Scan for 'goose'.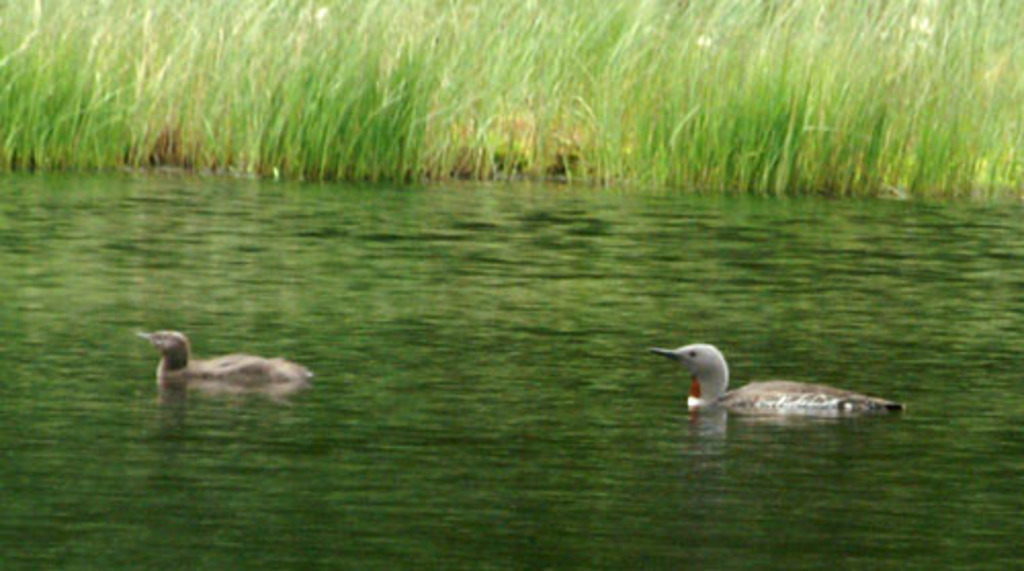
Scan result: (x1=651, y1=346, x2=909, y2=415).
